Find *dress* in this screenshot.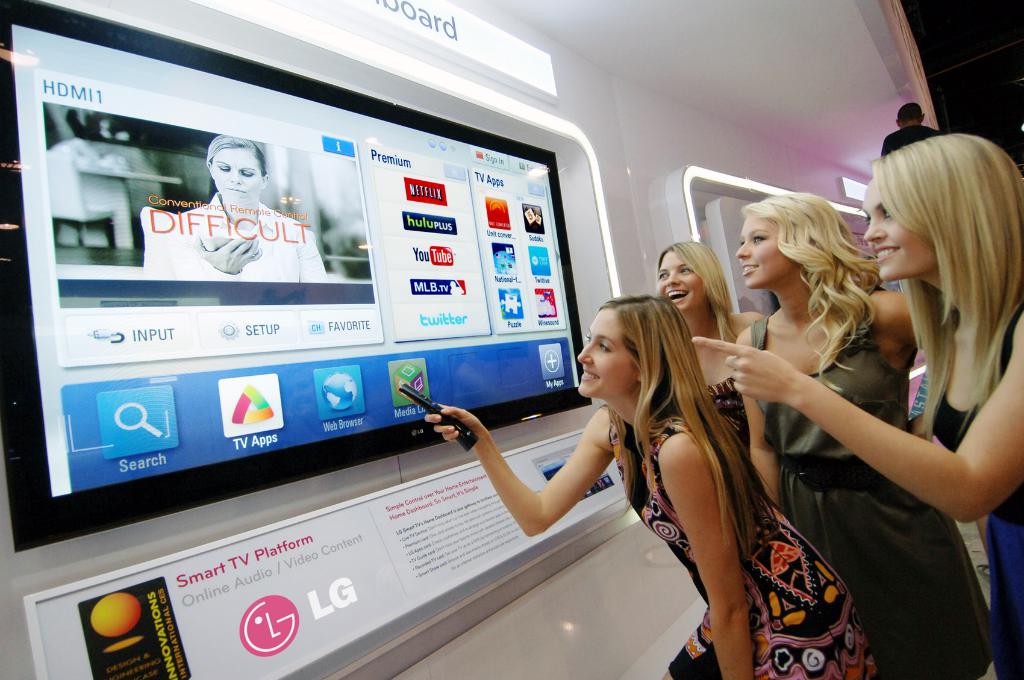
The bounding box for *dress* is box=[929, 307, 1023, 679].
